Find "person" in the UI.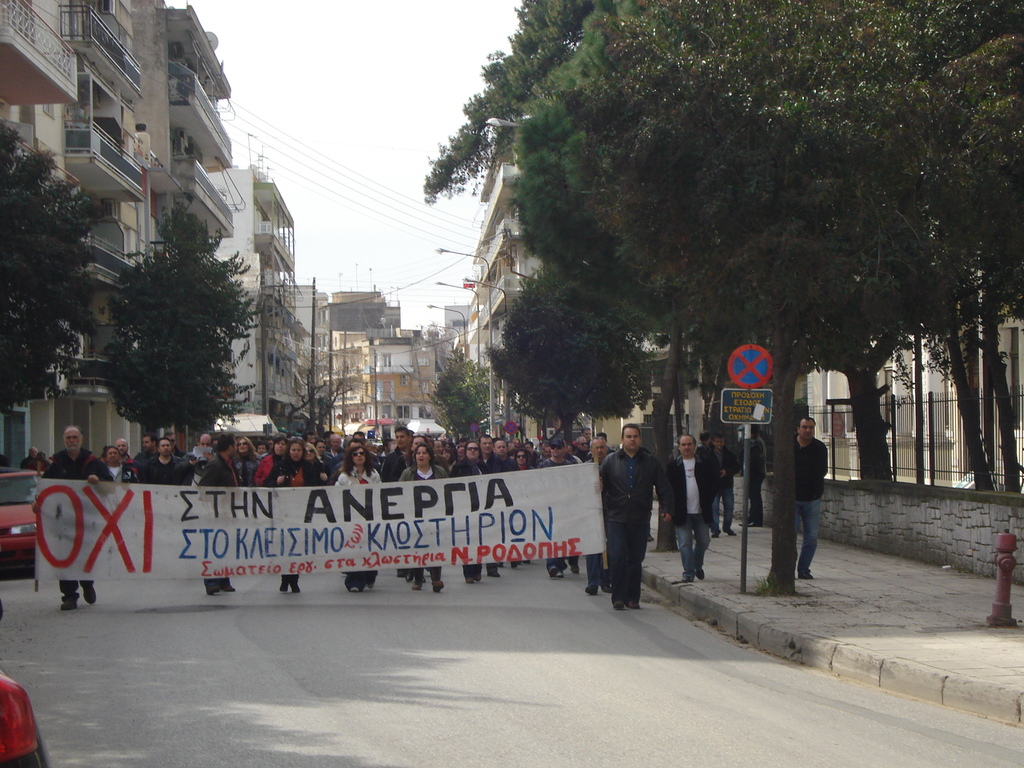
UI element at {"x1": 749, "y1": 419, "x2": 772, "y2": 529}.
